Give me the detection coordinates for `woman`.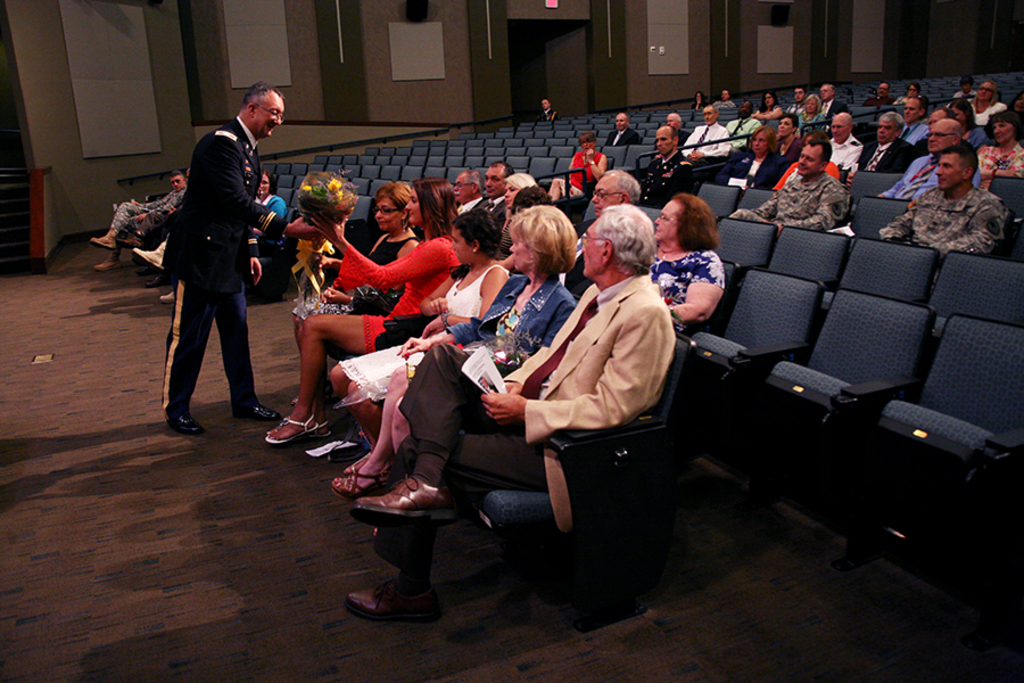
box(332, 211, 507, 438).
